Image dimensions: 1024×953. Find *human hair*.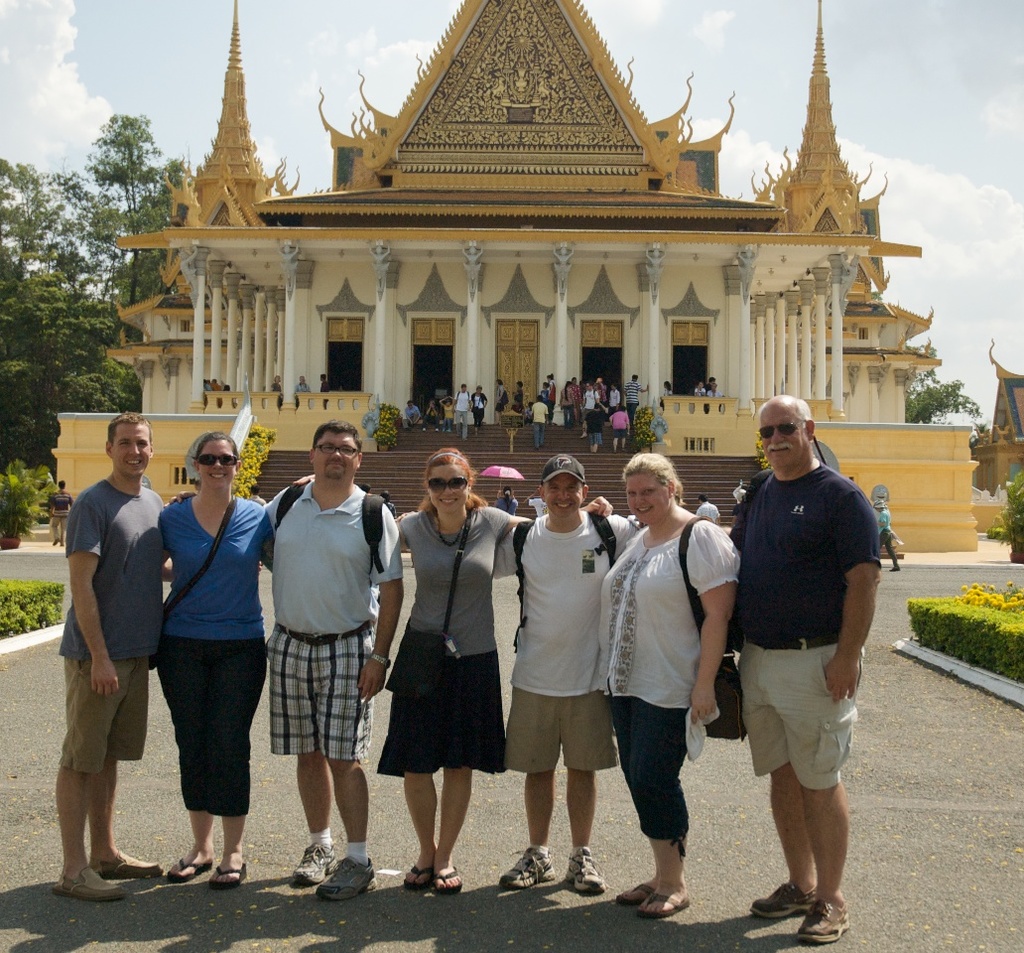
x1=708, y1=376, x2=714, y2=381.
